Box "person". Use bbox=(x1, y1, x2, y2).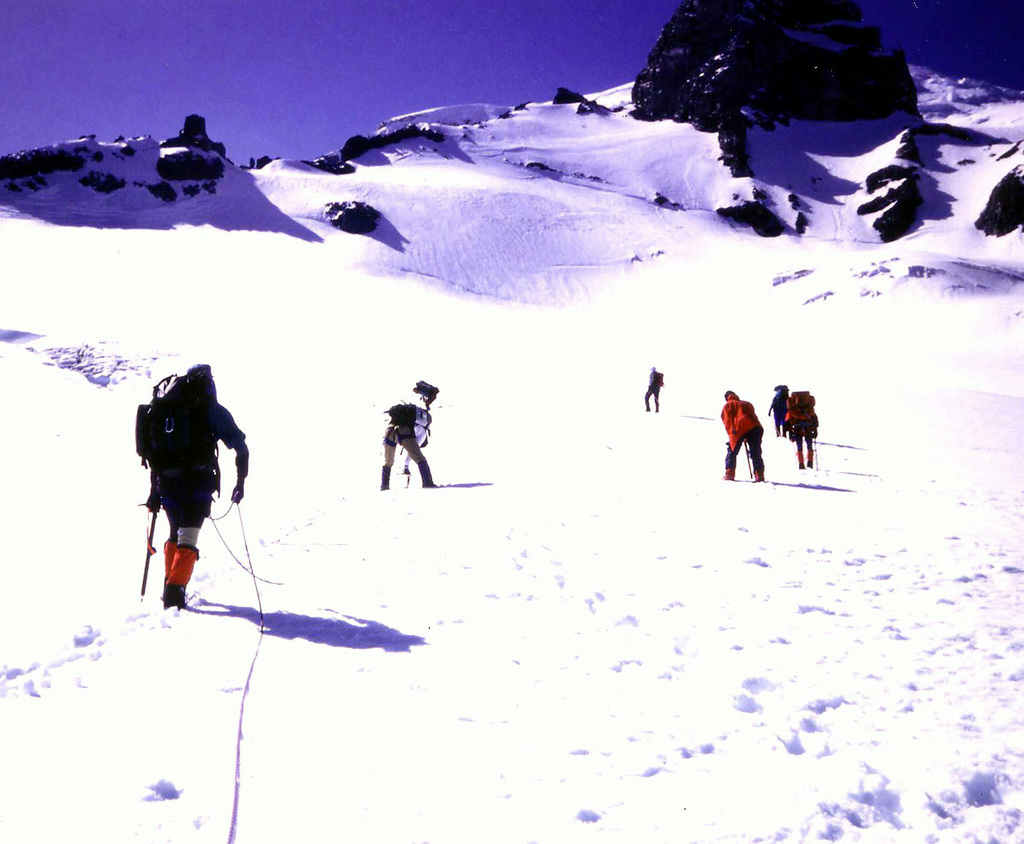
bbox=(767, 382, 792, 439).
